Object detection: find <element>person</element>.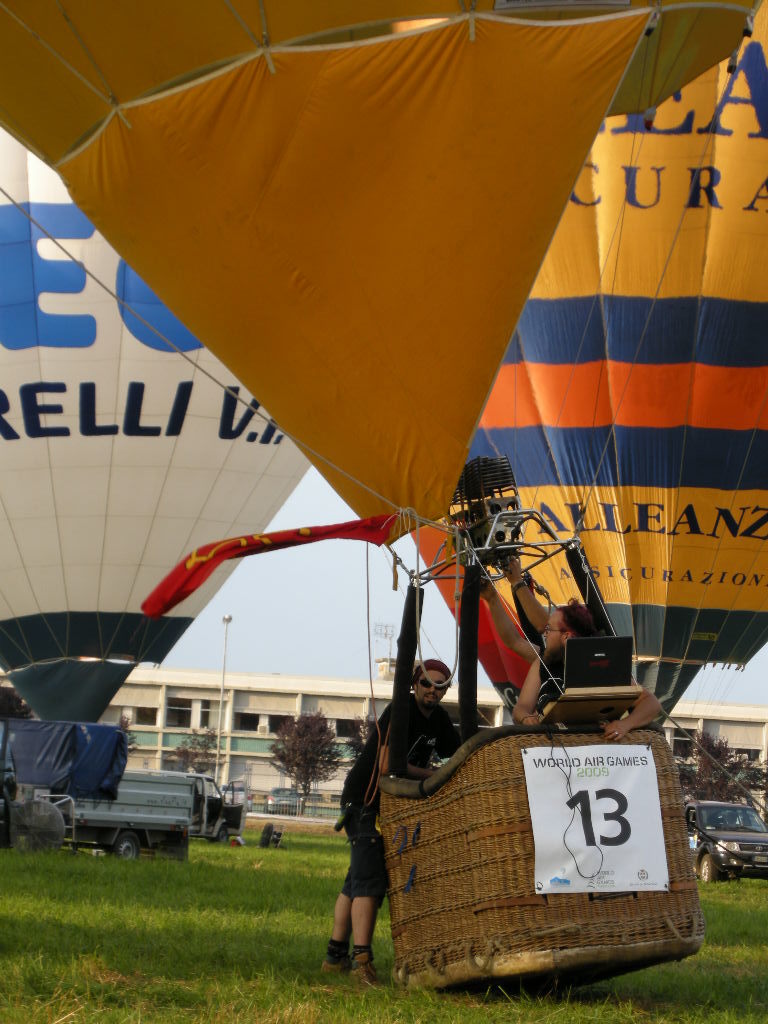
BBox(483, 553, 543, 659).
